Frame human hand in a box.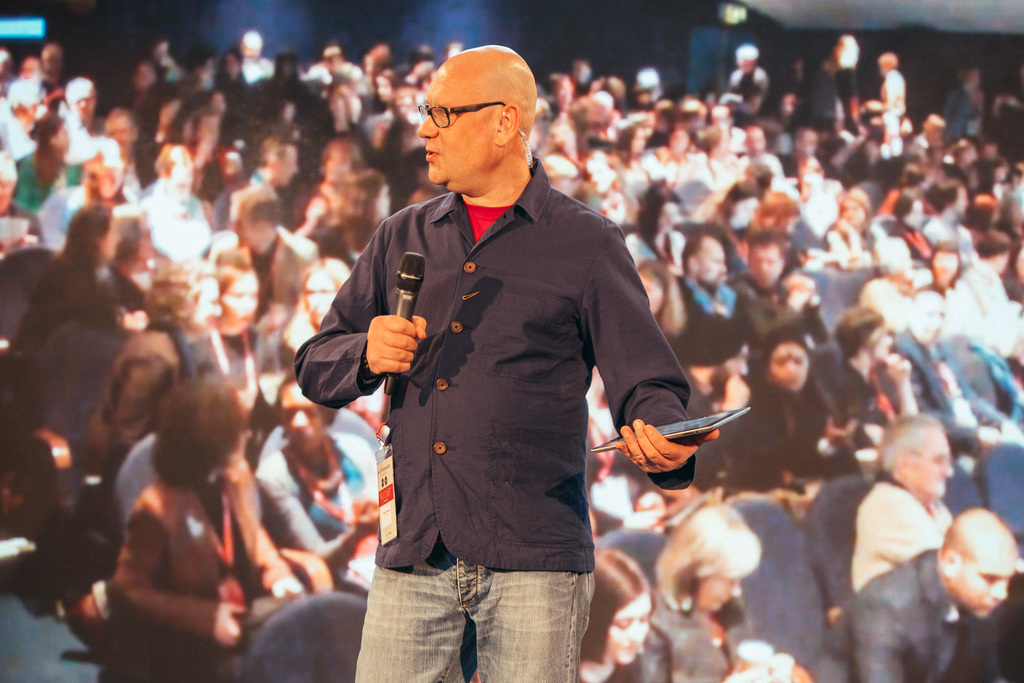
bbox(885, 347, 913, 382).
